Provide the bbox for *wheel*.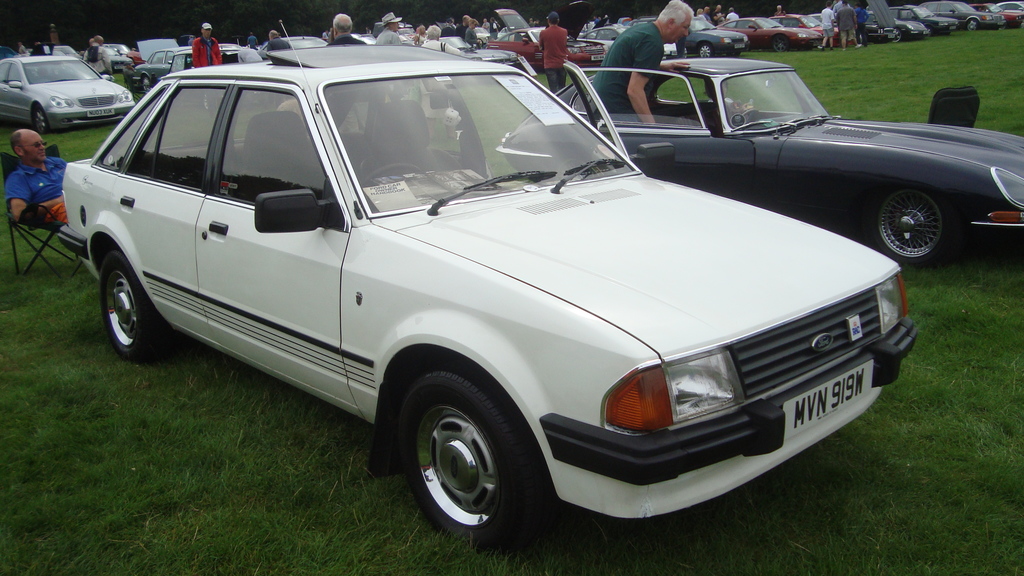
select_region(100, 247, 168, 365).
